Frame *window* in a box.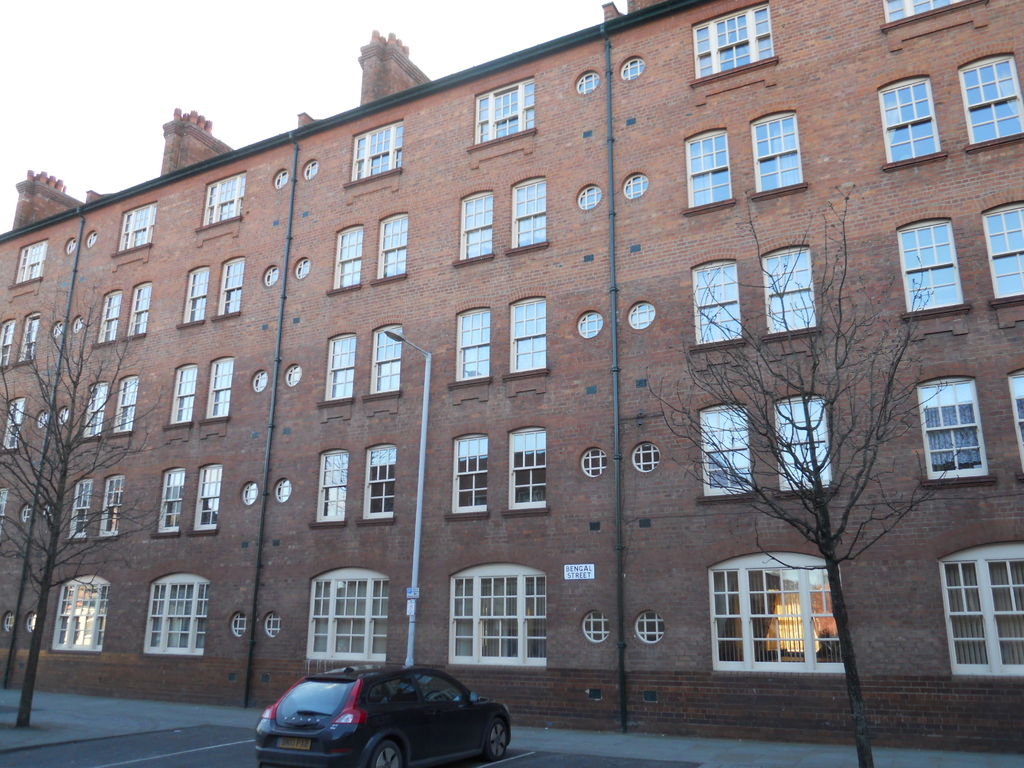
<region>20, 246, 49, 282</region>.
